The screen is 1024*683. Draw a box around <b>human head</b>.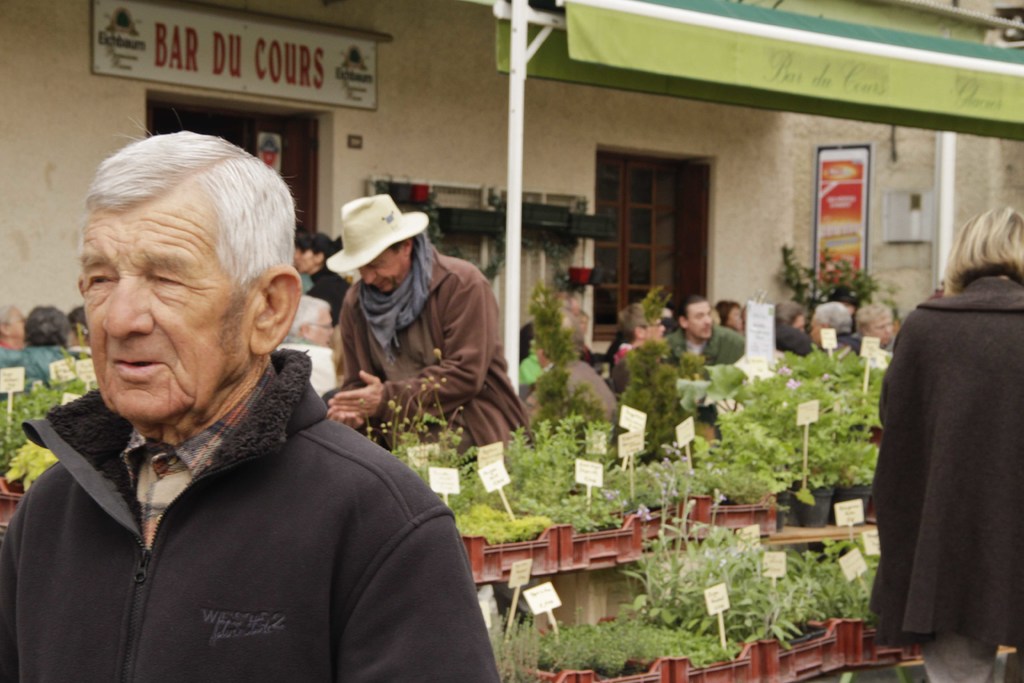
289, 226, 335, 279.
